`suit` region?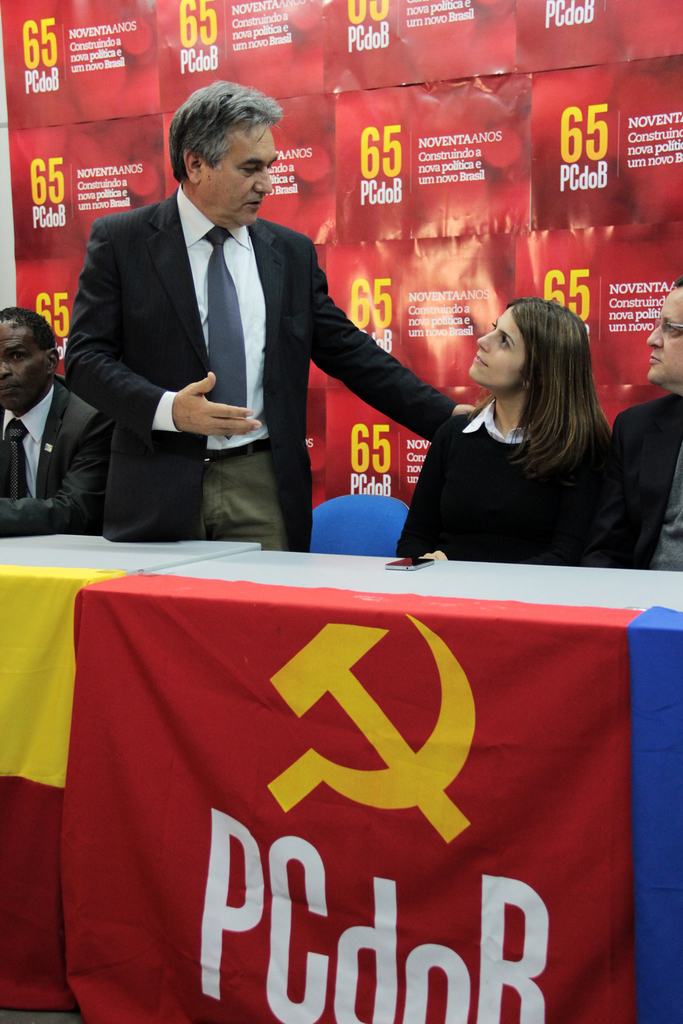
(54, 140, 453, 536)
